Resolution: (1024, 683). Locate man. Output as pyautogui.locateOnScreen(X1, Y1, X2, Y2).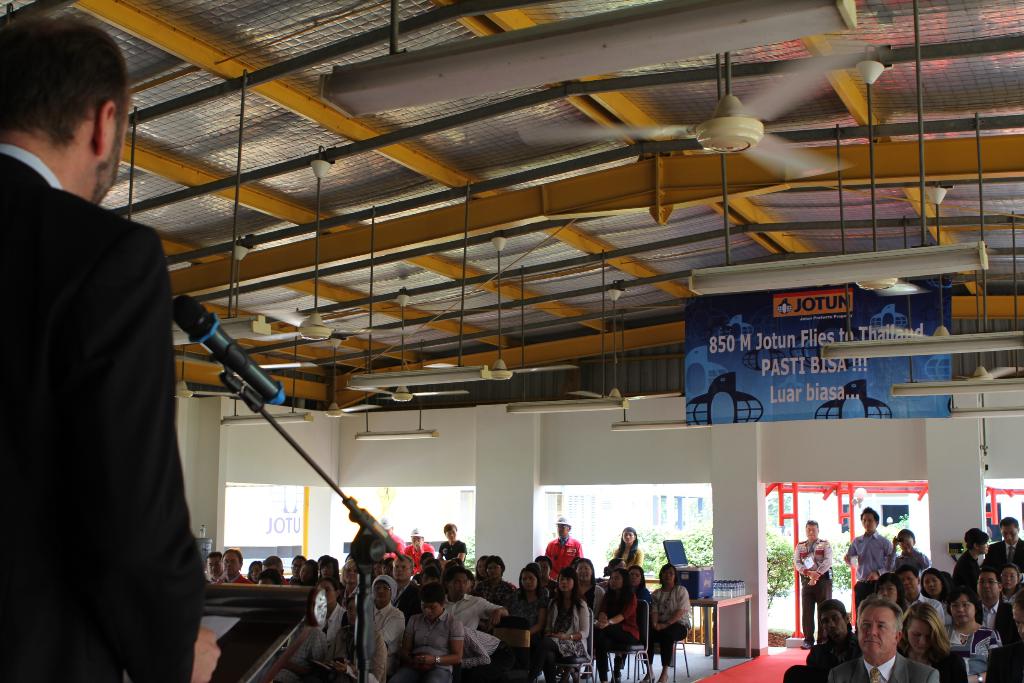
pyautogui.locateOnScreen(196, 550, 221, 585).
